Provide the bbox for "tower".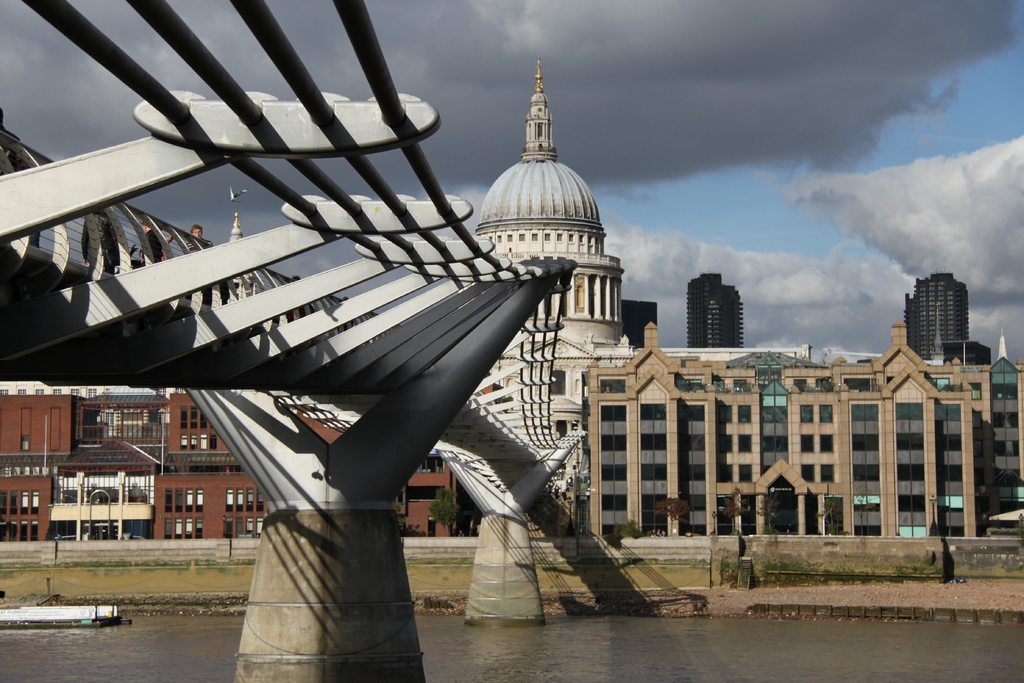
685, 271, 746, 352.
